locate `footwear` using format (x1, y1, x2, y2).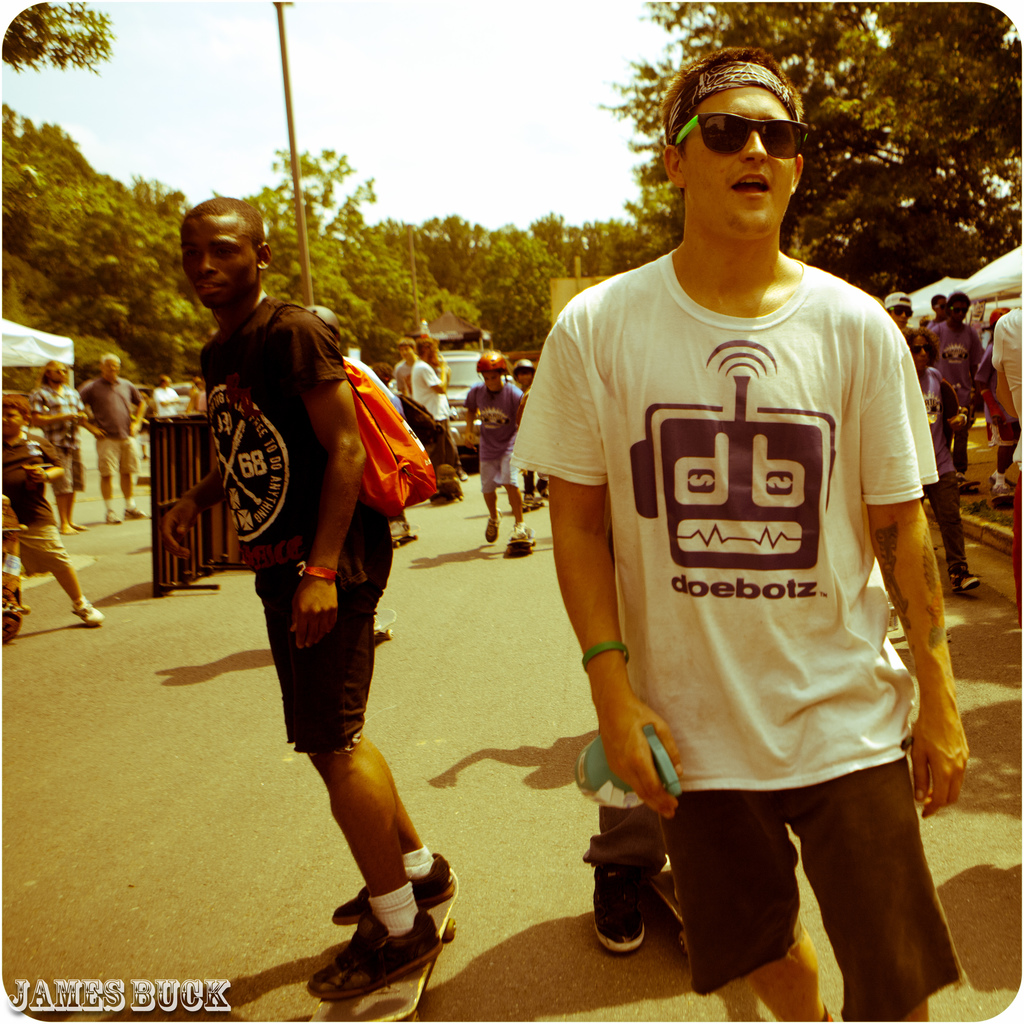
(484, 511, 503, 541).
